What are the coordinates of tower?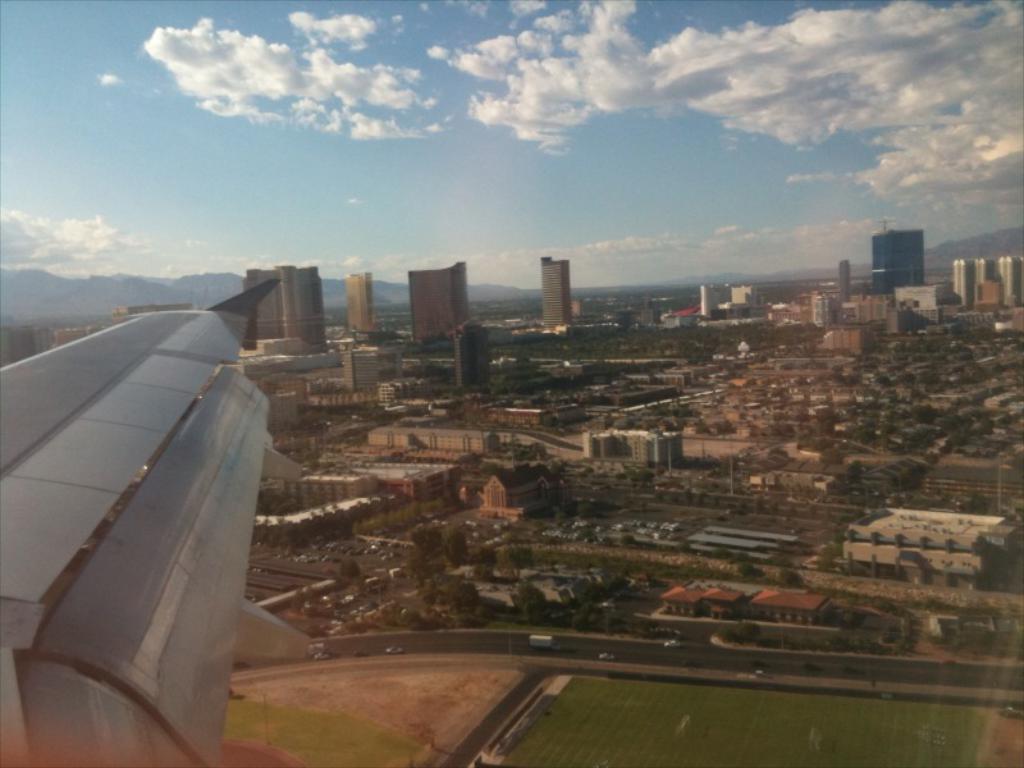
809 288 836 329.
